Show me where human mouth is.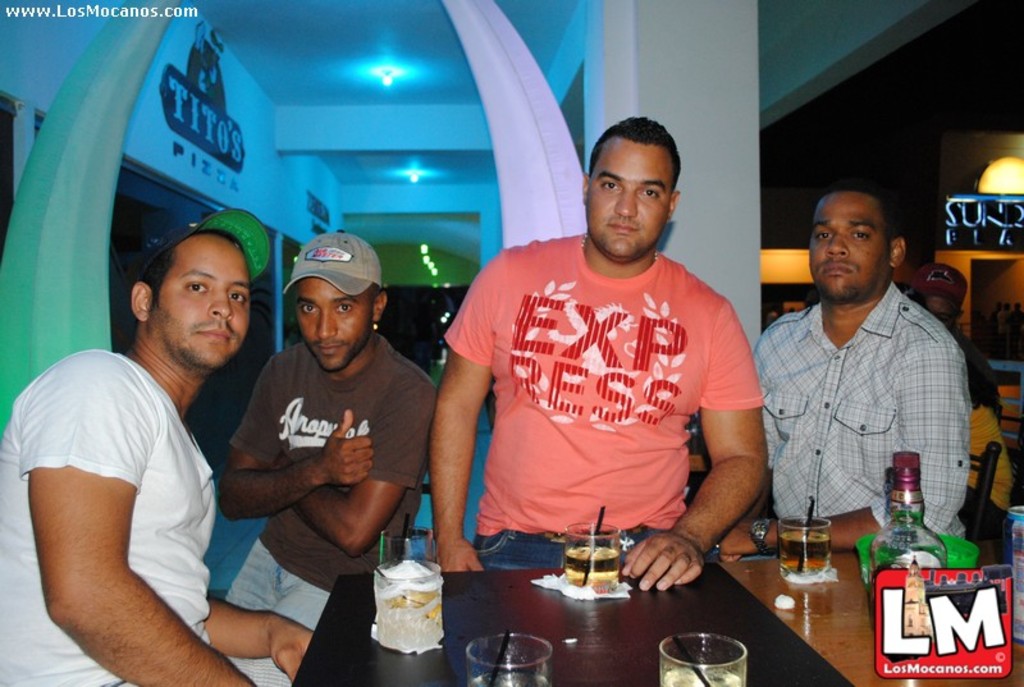
human mouth is at box(192, 321, 242, 343).
